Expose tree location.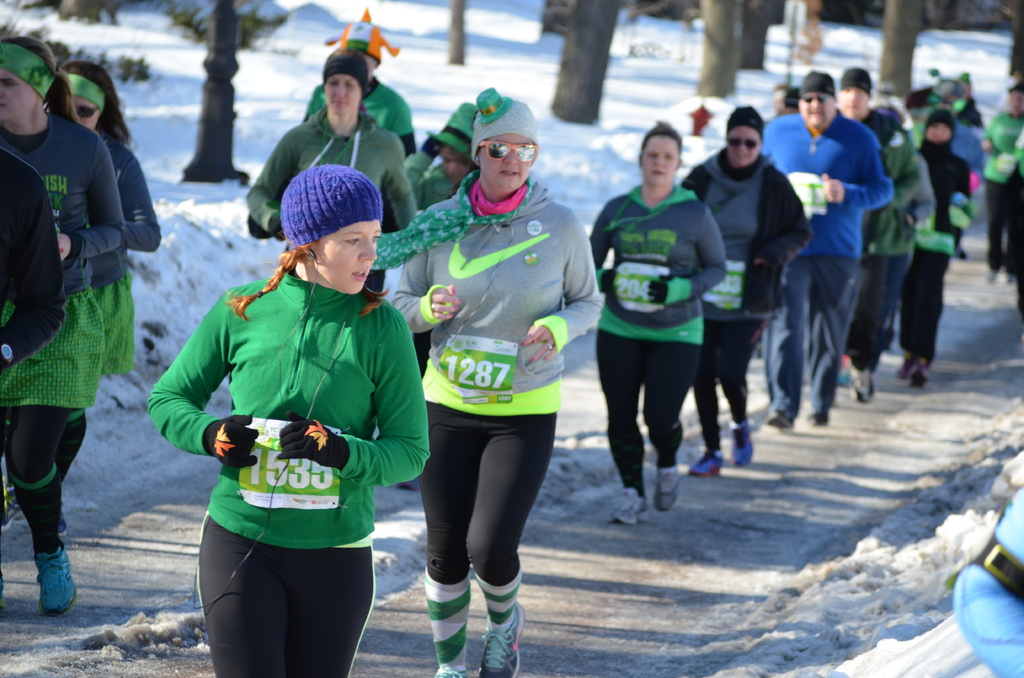
Exposed at (687,0,742,92).
